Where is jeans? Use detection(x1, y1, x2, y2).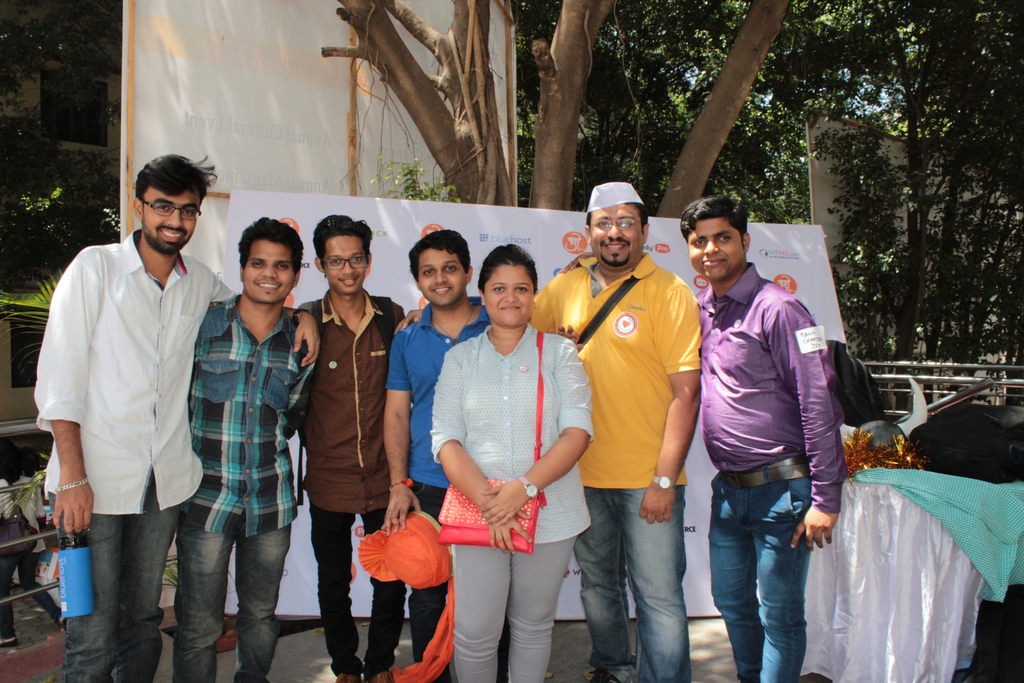
detection(579, 486, 688, 682).
